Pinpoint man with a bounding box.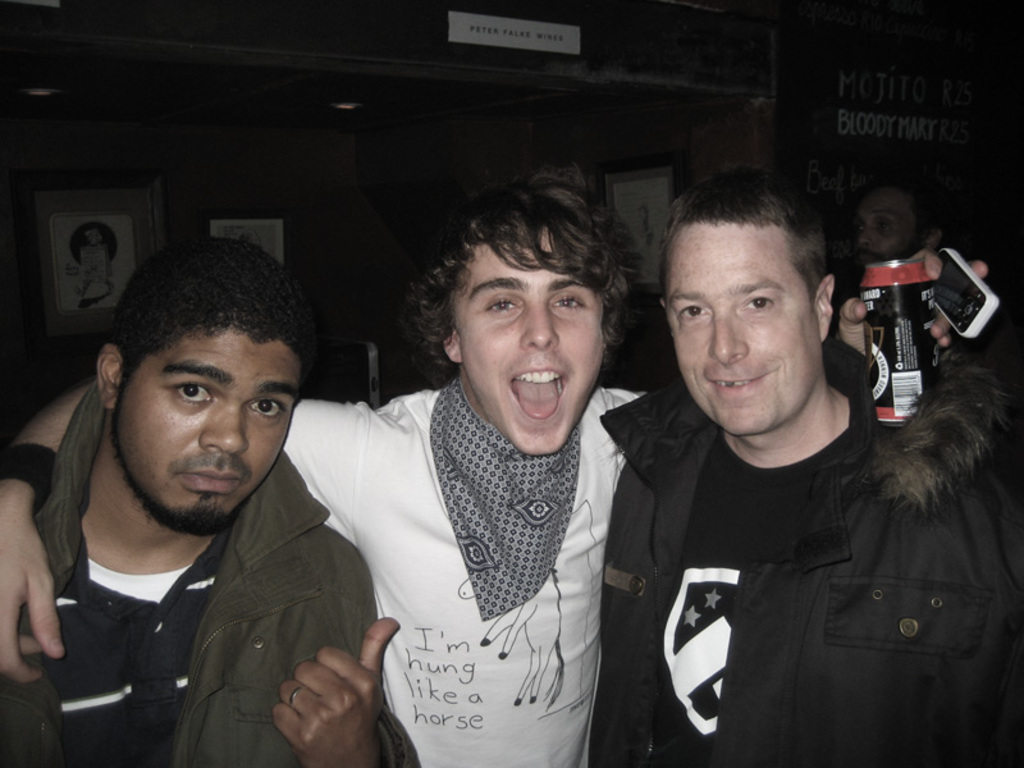
bbox=(0, 161, 989, 767).
